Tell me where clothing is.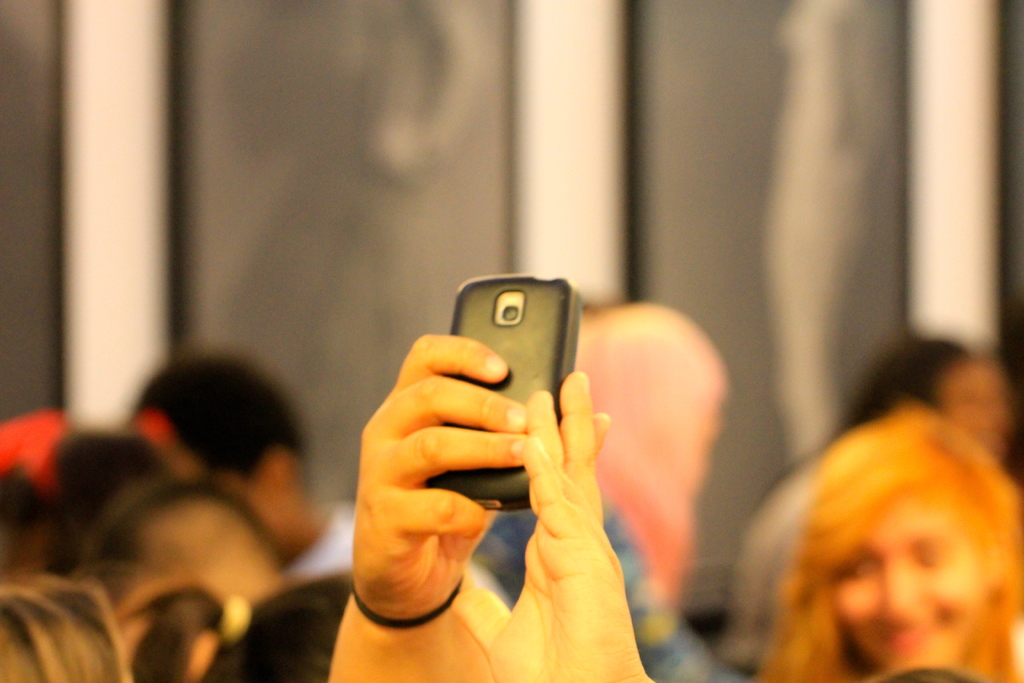
clothing is at 459,488,751,677.
